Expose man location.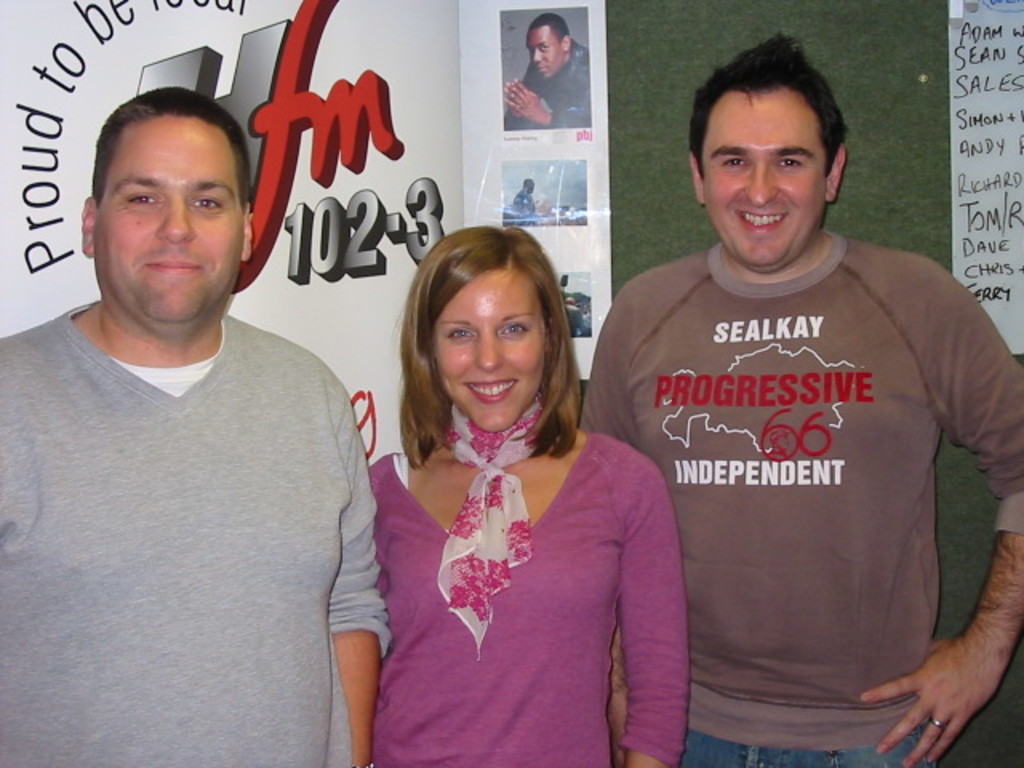
Exposed at box(510, 173, 542, 227).
